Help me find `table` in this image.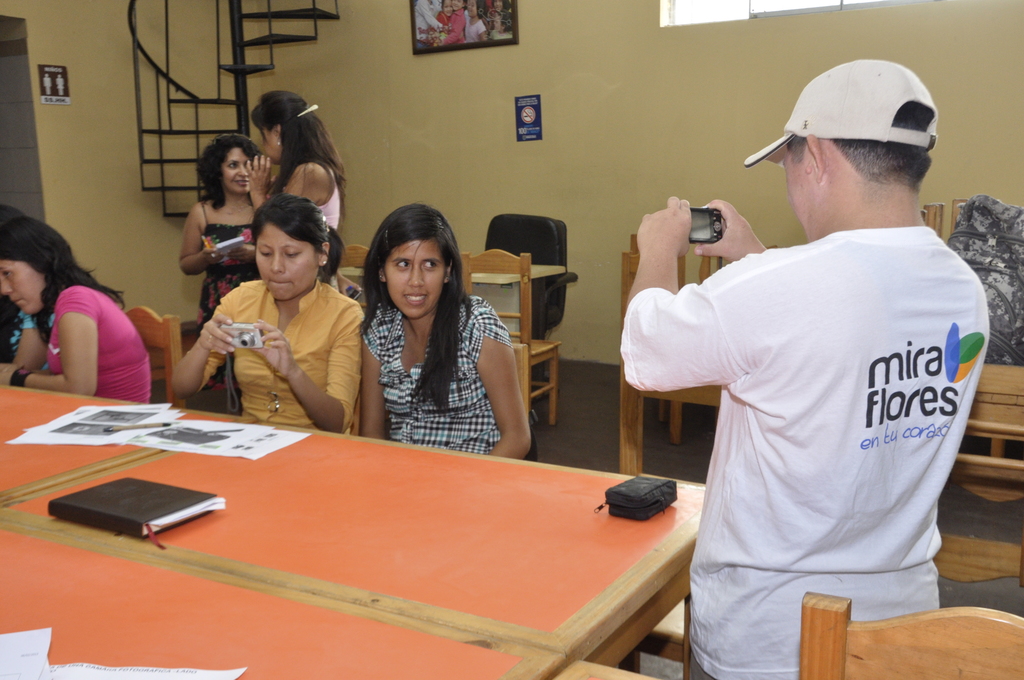
Found it: Rect(337, 248, 566, 341).
